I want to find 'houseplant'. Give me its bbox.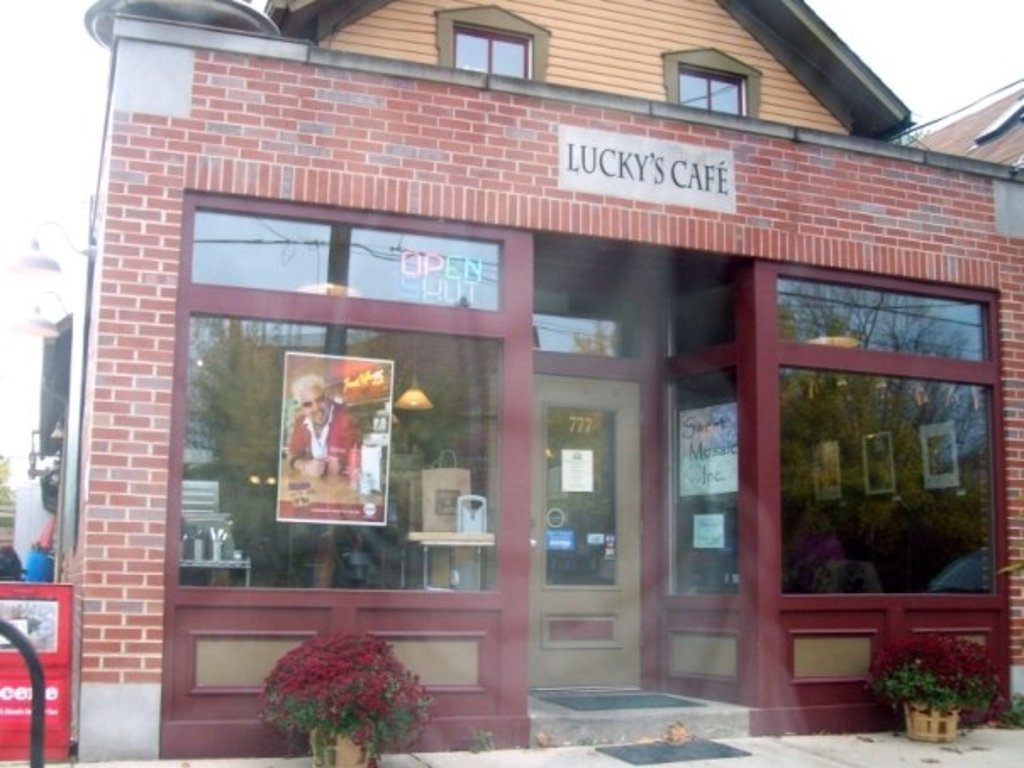
860,631,1005,746.
